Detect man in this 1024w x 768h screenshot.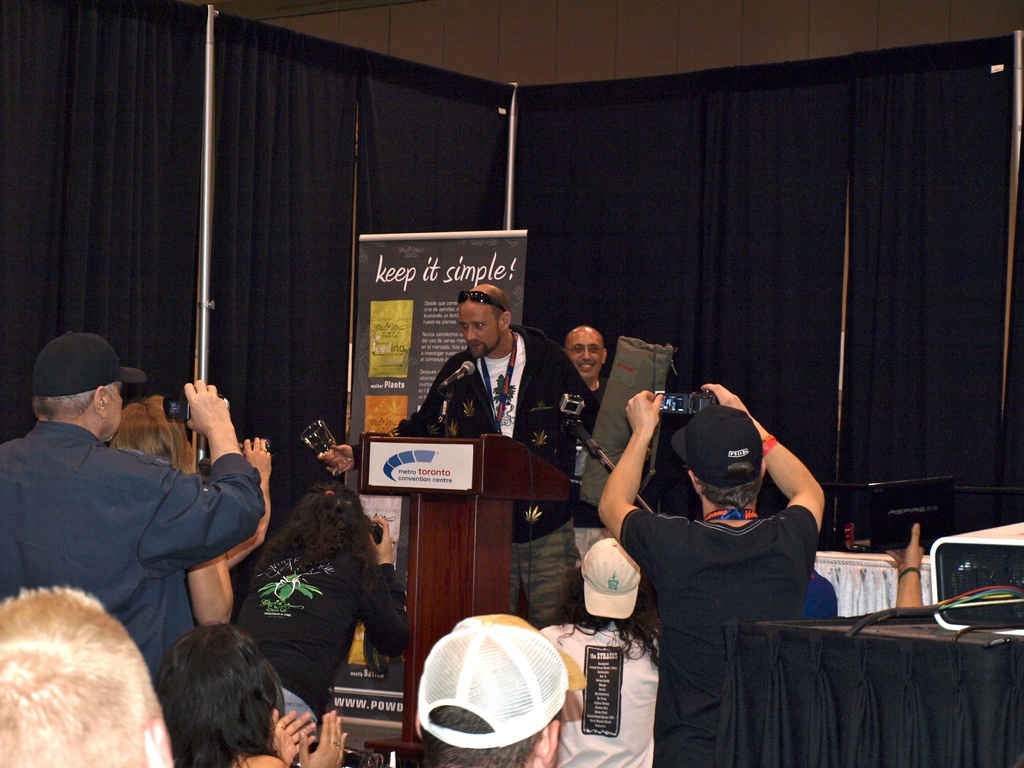
Detection: [595, 373, 831, 511].
